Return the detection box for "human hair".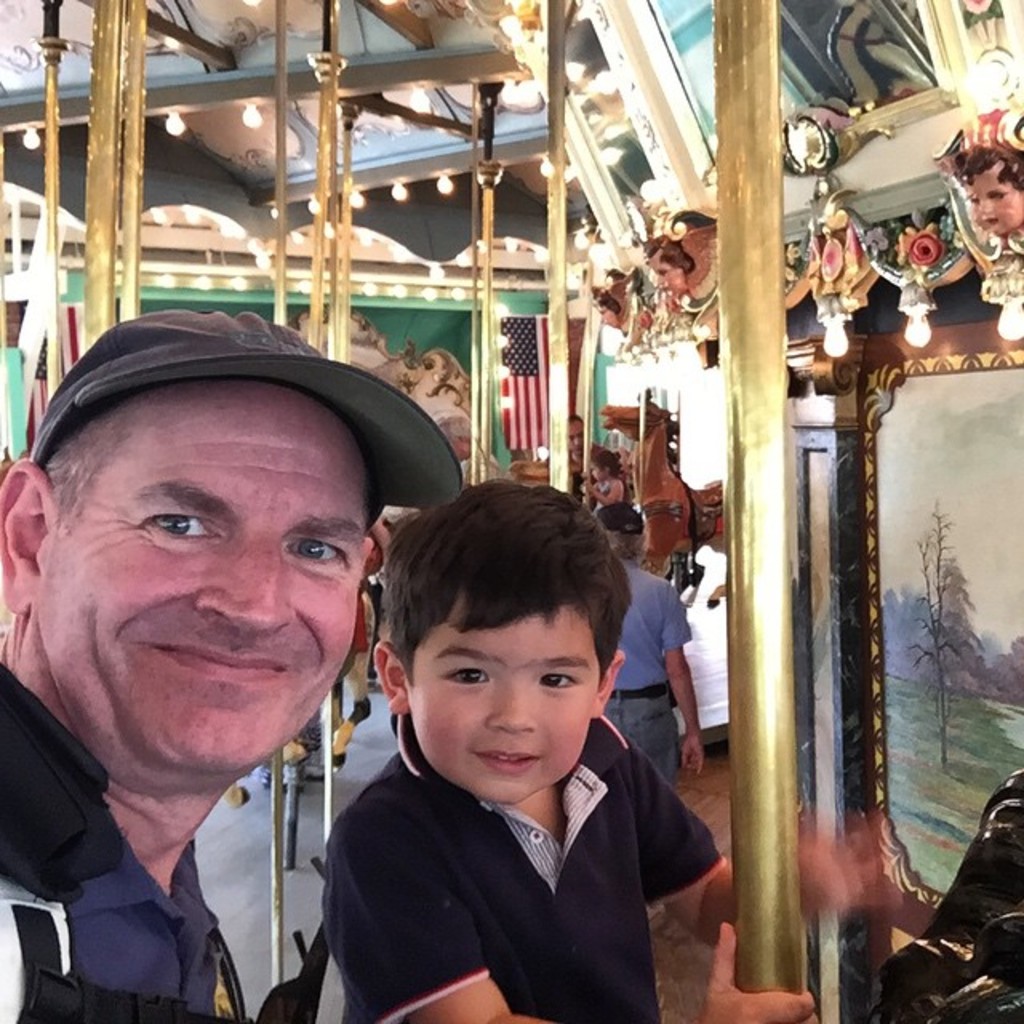
(left=643, top=235, right=690, bottom=274).
